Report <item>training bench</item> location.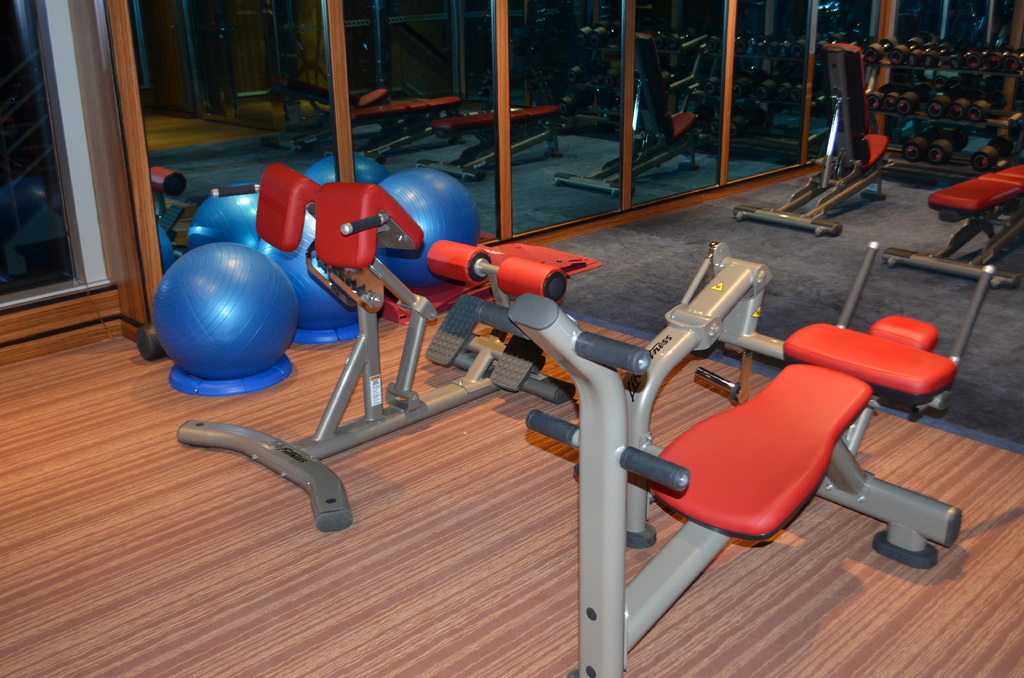
Report: {"x1": 506, "y1": 237, "x2": 958, "y2": 677}.
